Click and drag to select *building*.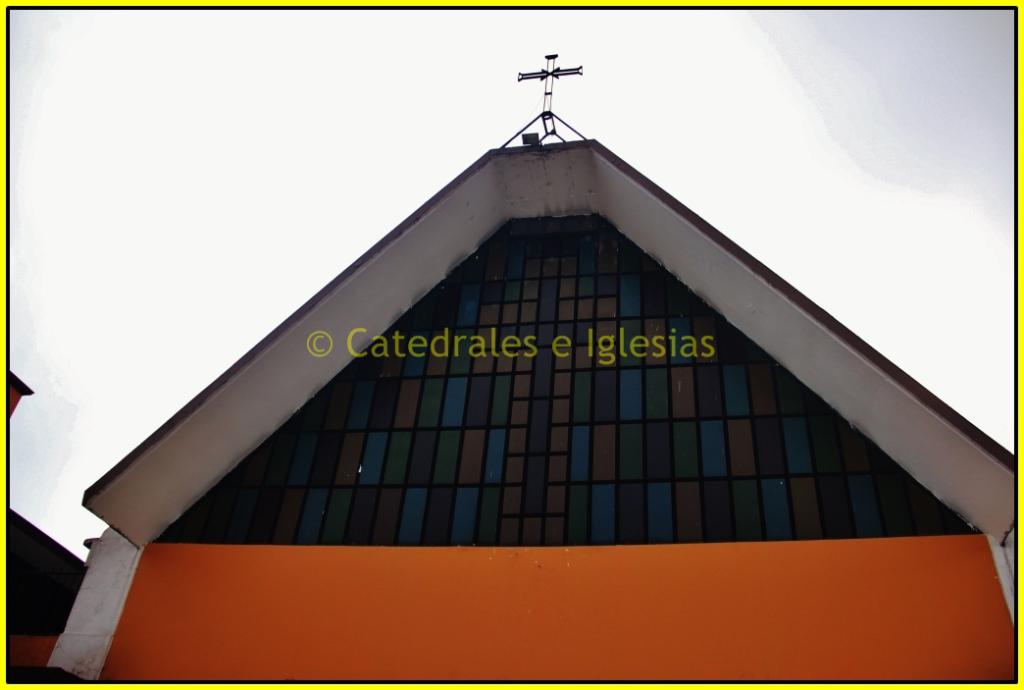
Selection: <box>6,52,1023,685</box>.
